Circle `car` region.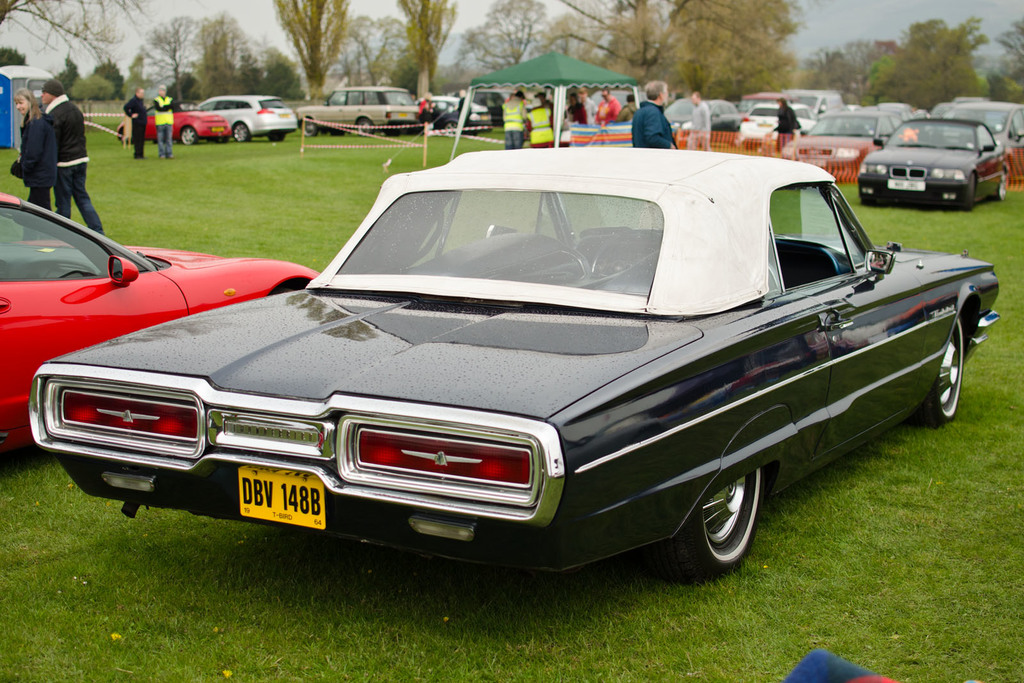
Region: bbox(738, 99, 813, 138).
